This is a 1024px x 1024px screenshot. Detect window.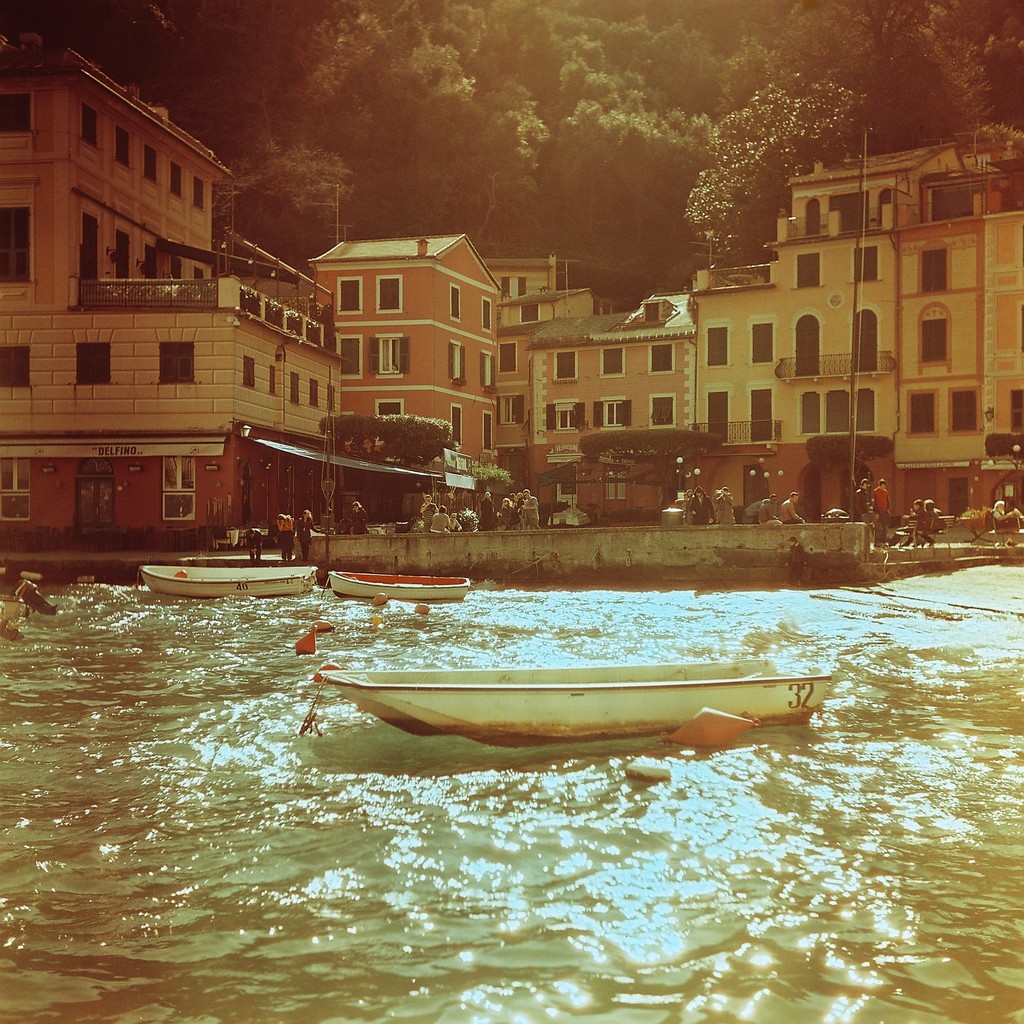
bbox=[920, 319, 946, 363].
